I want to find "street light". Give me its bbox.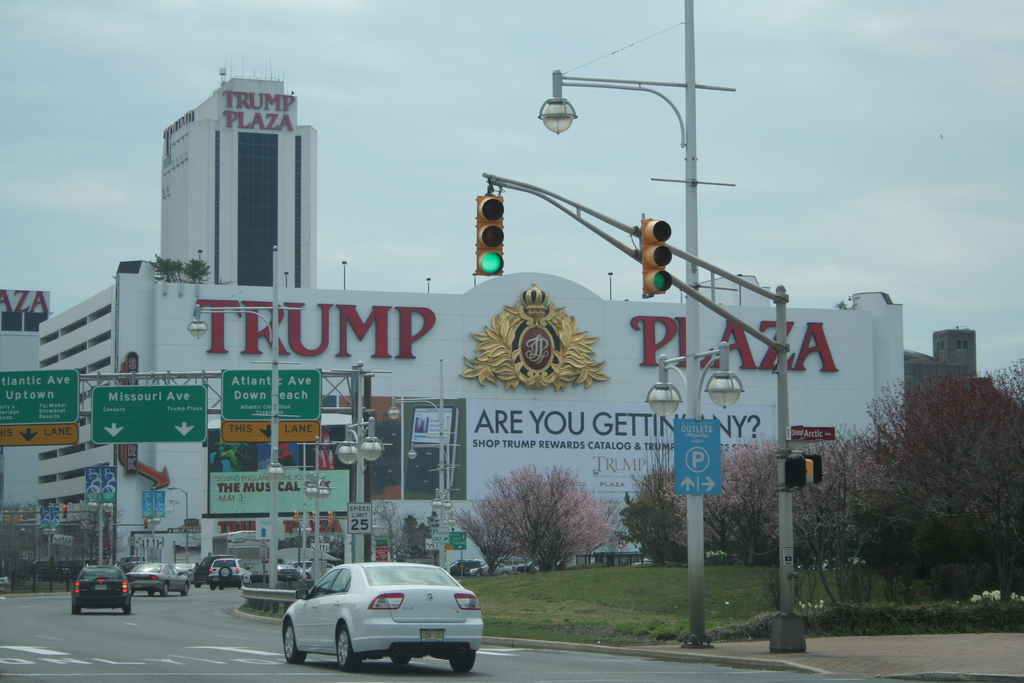
330,361,395,566.
